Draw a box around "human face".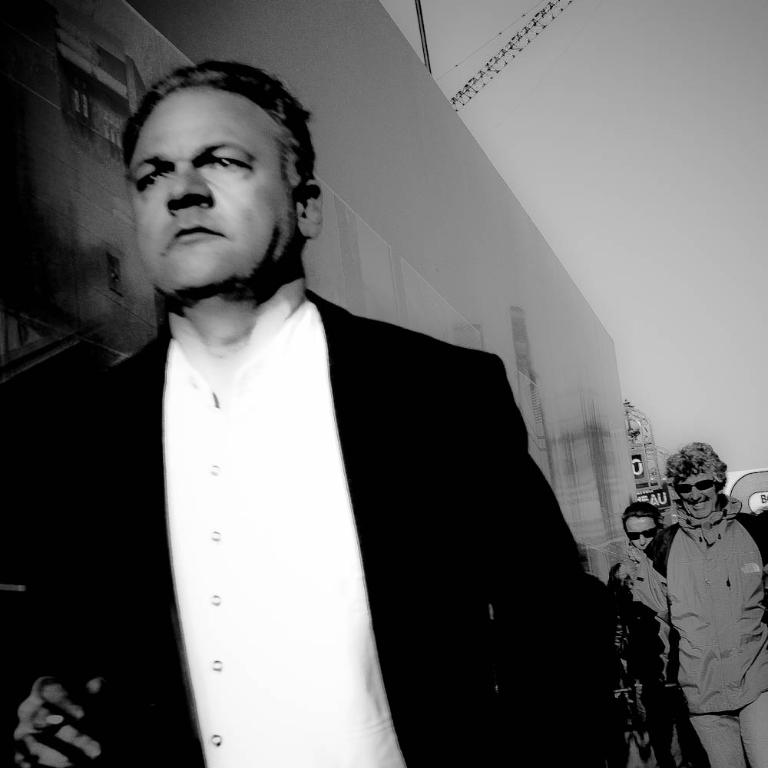
[x1=123, y1=83, x2=296, y2=293].
